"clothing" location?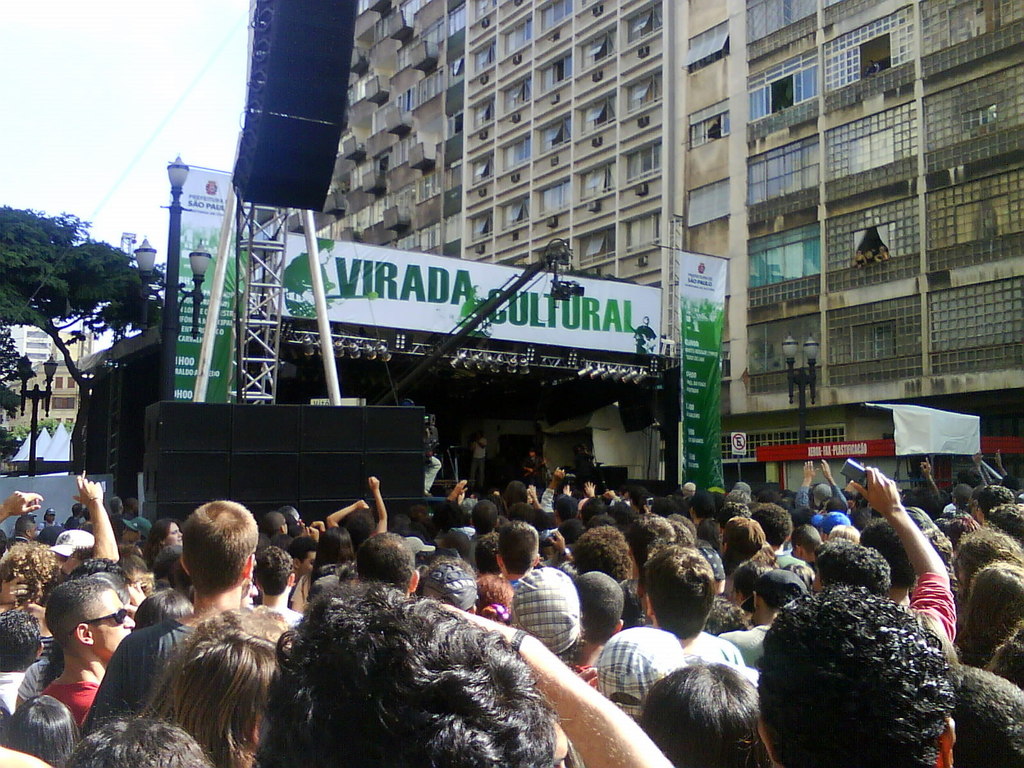
717, 623, 773, 666
